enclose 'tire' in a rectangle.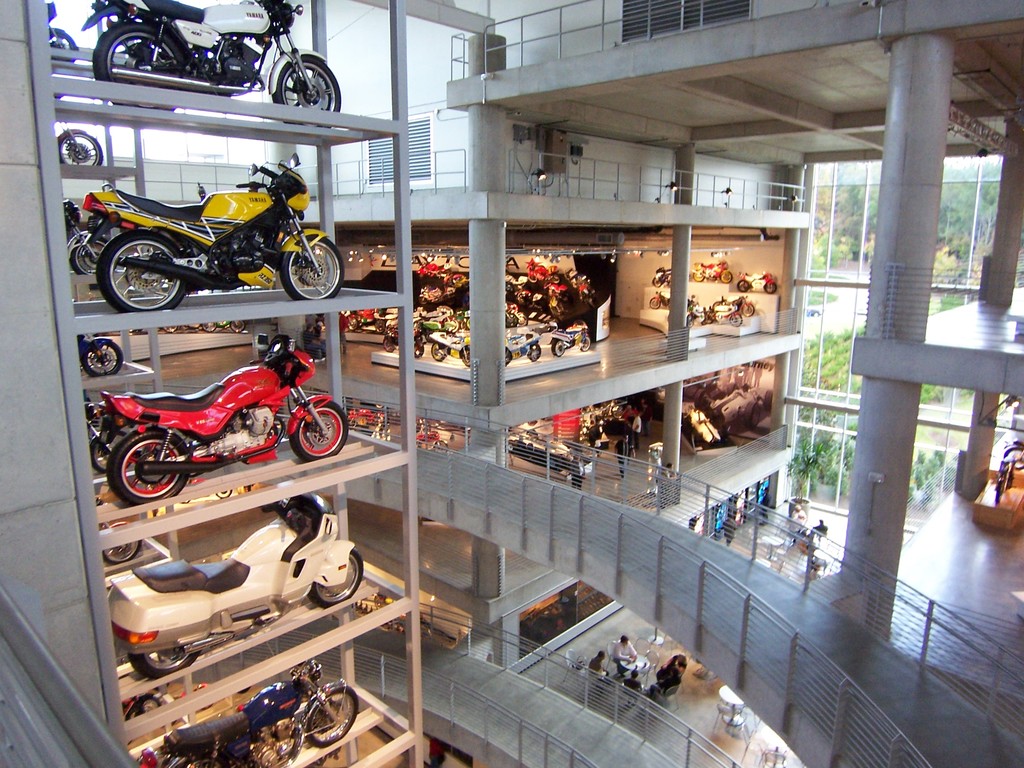
bbox(705, 311, 715, 323).
